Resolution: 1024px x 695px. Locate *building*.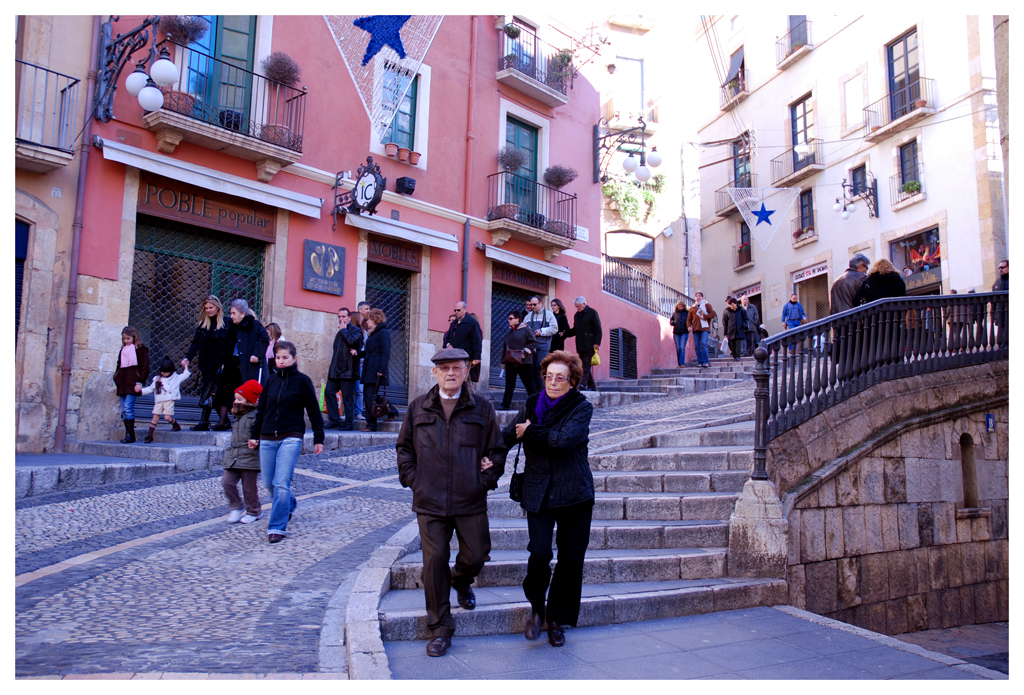
(left=599, top=12, right=1010, bottom=351).
